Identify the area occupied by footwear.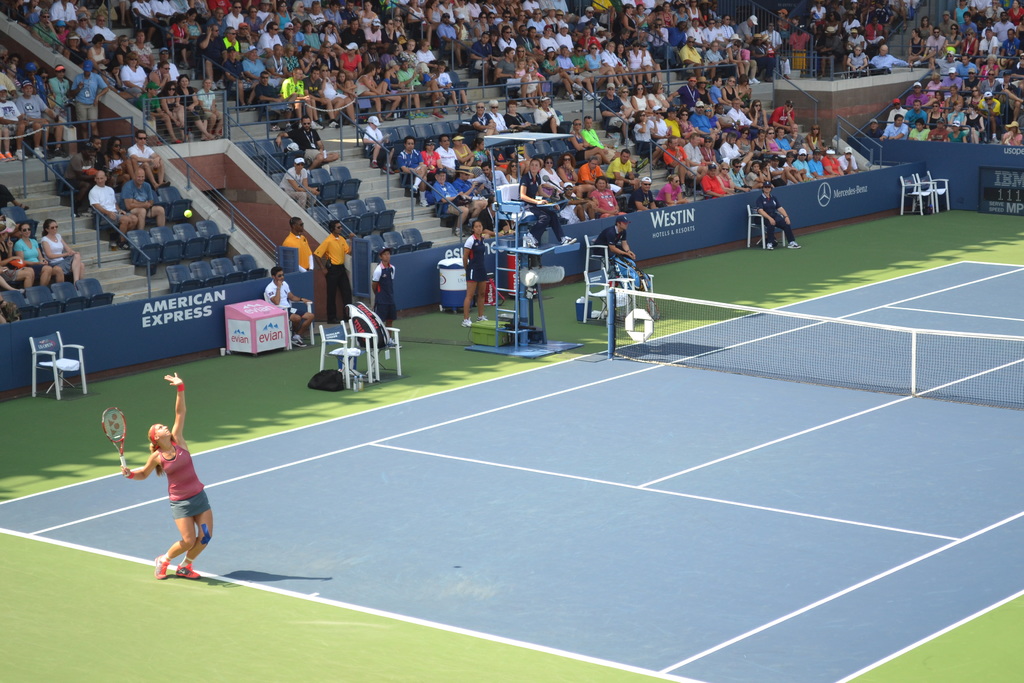
Area: 764 242 774 251.
